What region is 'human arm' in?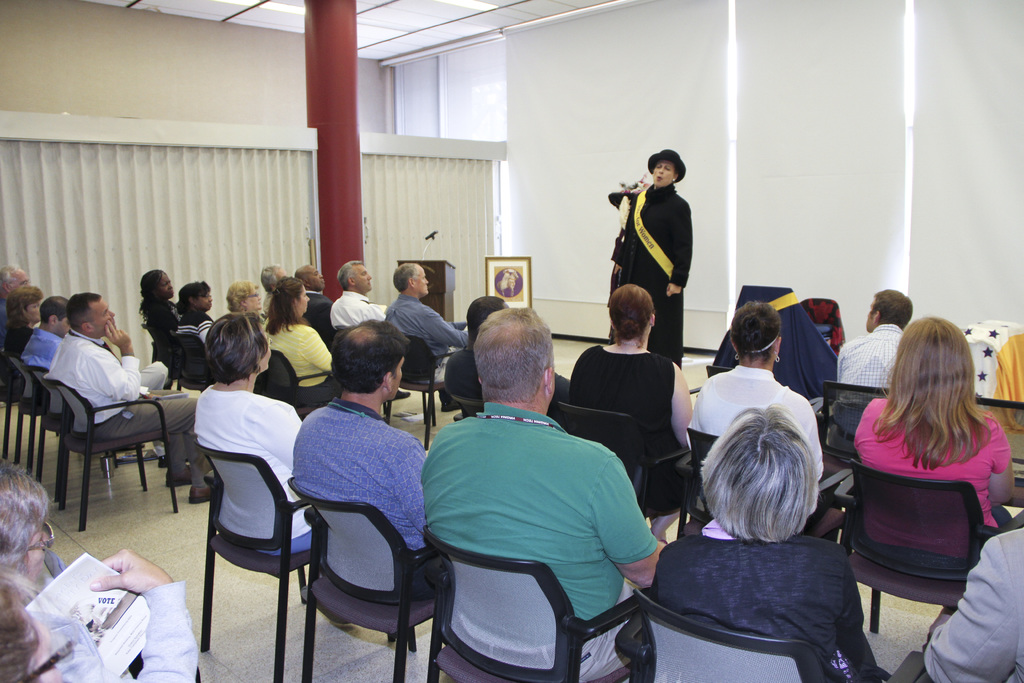
(419,309,469,349).
